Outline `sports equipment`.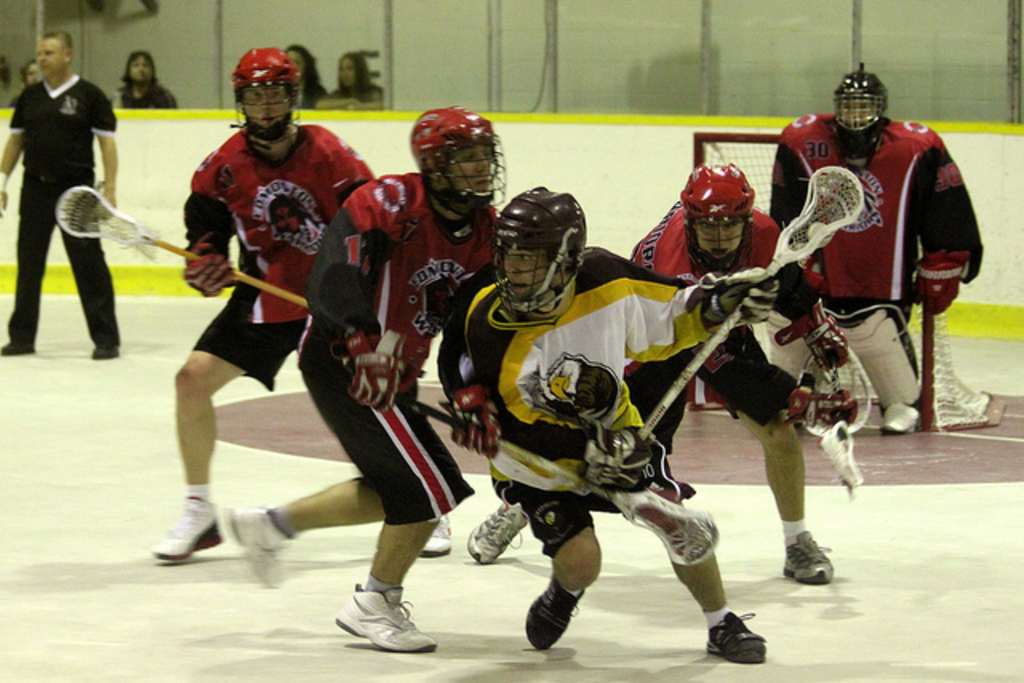
Outline: <box>778,294,851,373</box>.
